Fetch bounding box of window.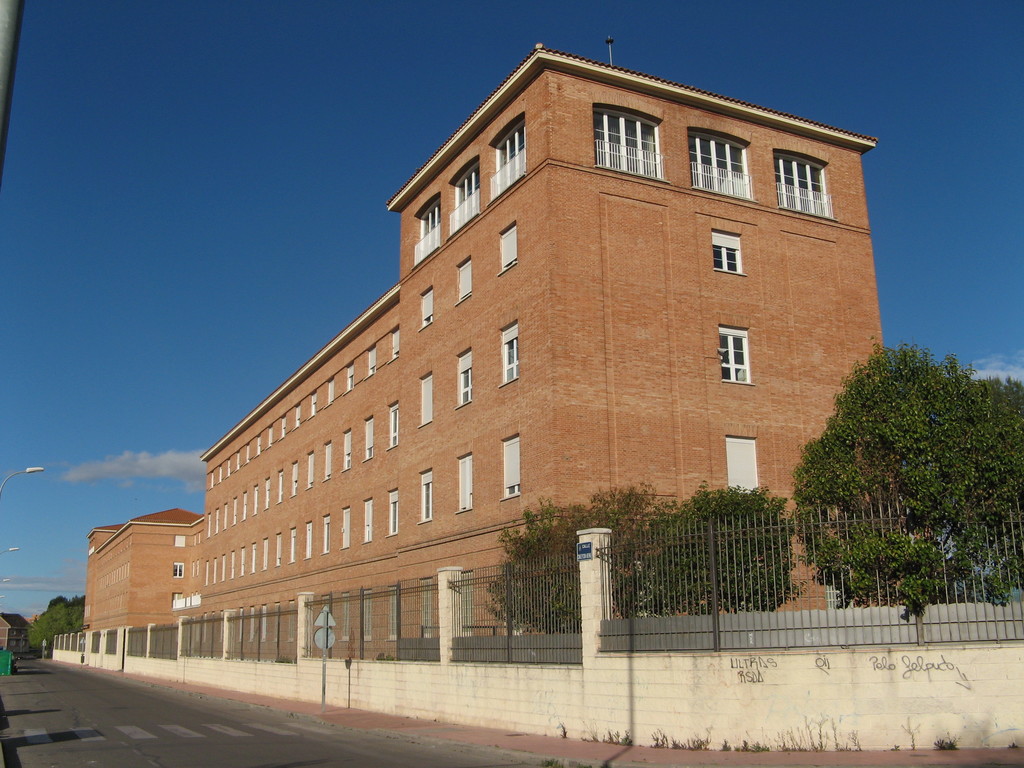
Bbox: bbox=(252, 541, 258, 575).
